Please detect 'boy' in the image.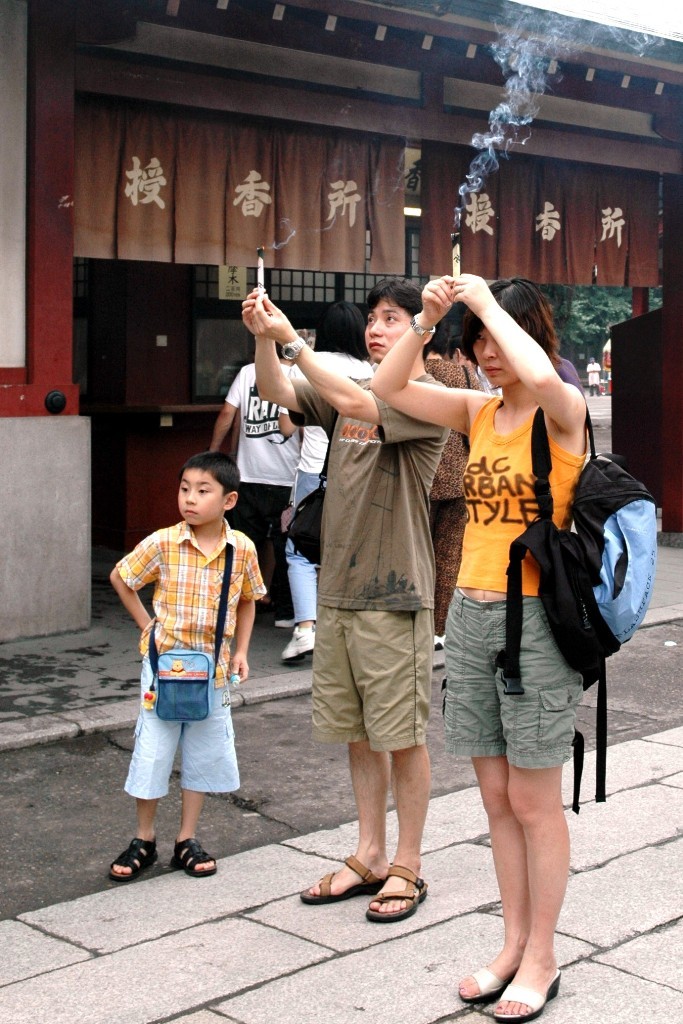
l=238, t=278, r=459, b=930.
